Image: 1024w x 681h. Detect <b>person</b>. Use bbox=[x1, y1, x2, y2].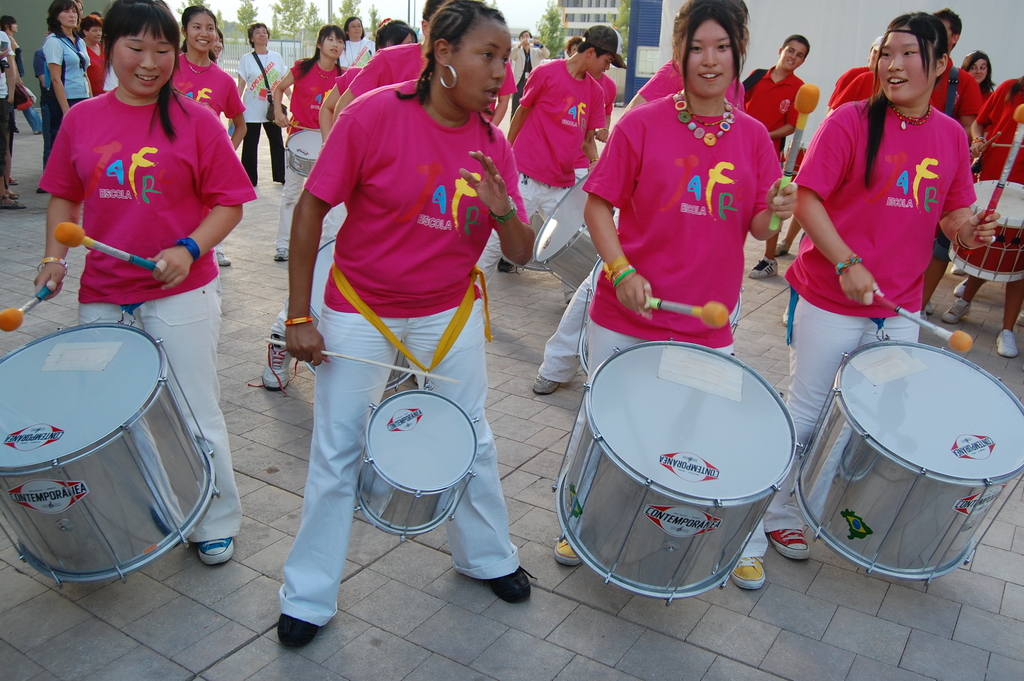
bbox=[952, 44, 995, 99].
